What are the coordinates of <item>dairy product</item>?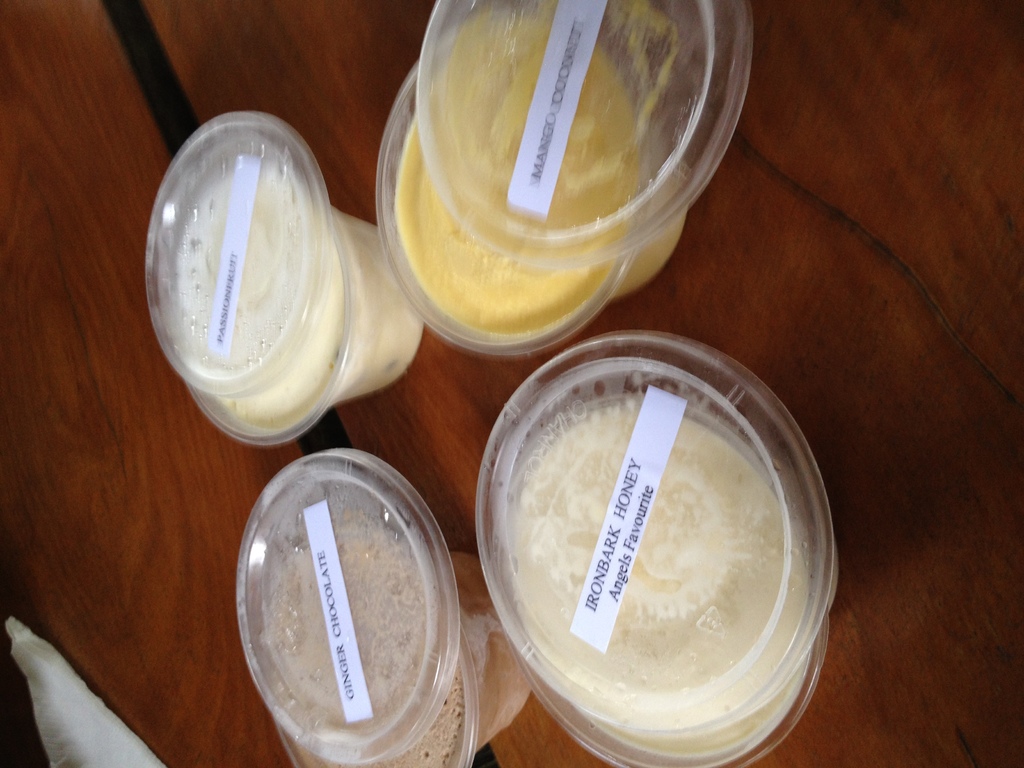
{"left": 145, "top": 79, "right": 411, "bottom": 424}.
